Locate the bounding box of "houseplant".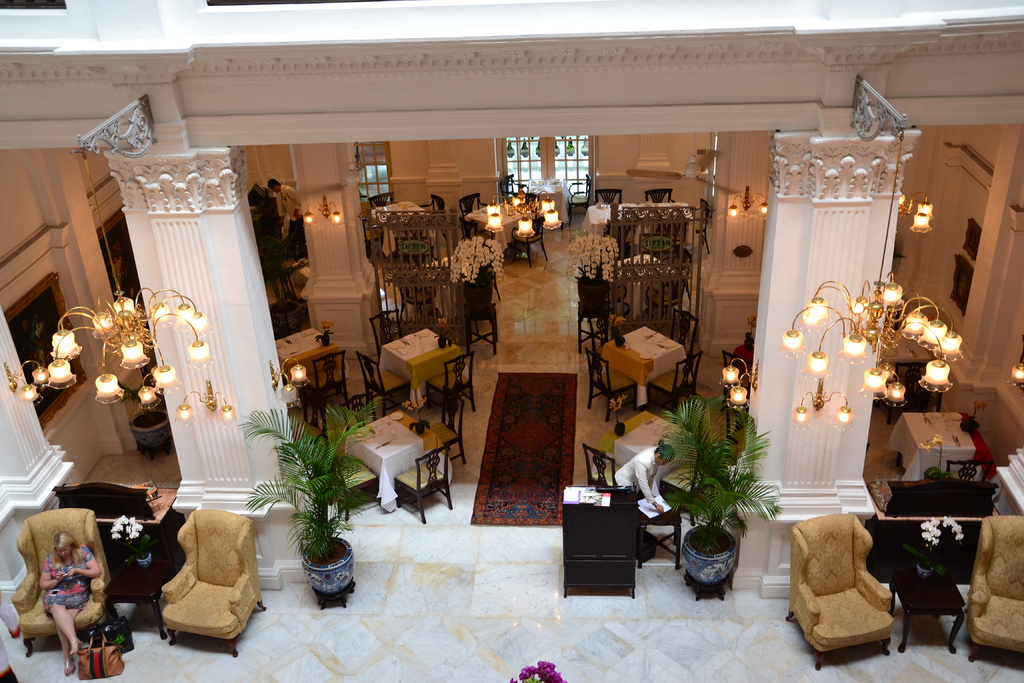
Bounding box: Rect(448, 230, 508, 315).
